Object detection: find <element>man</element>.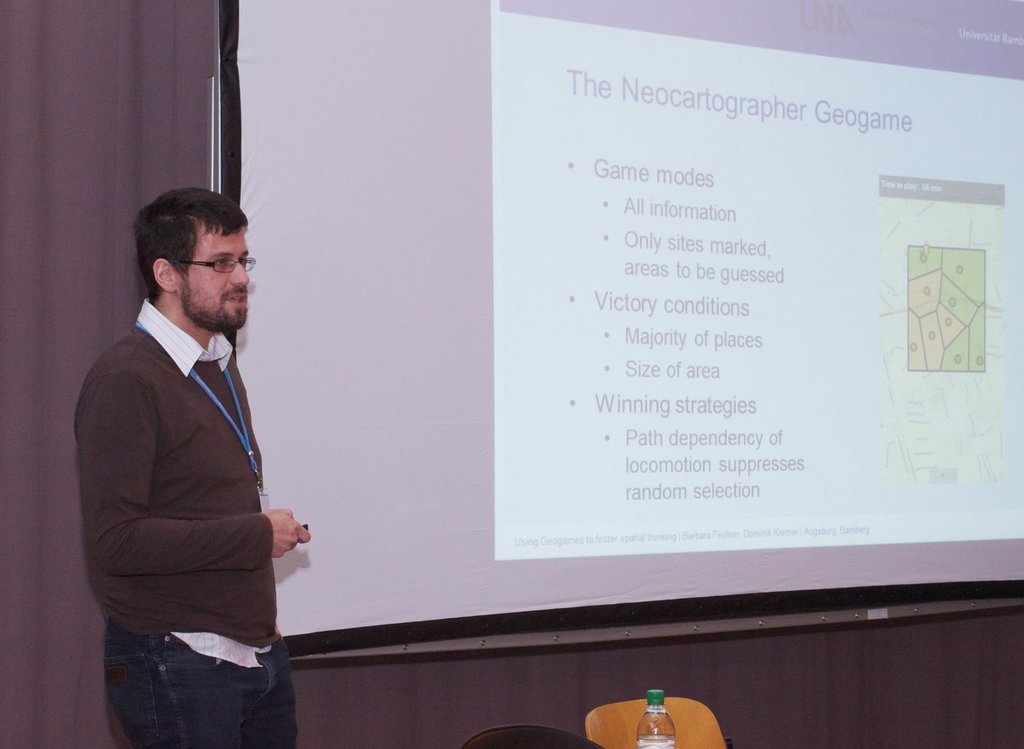
[left=68, top=167, right=331, bottom=737].
